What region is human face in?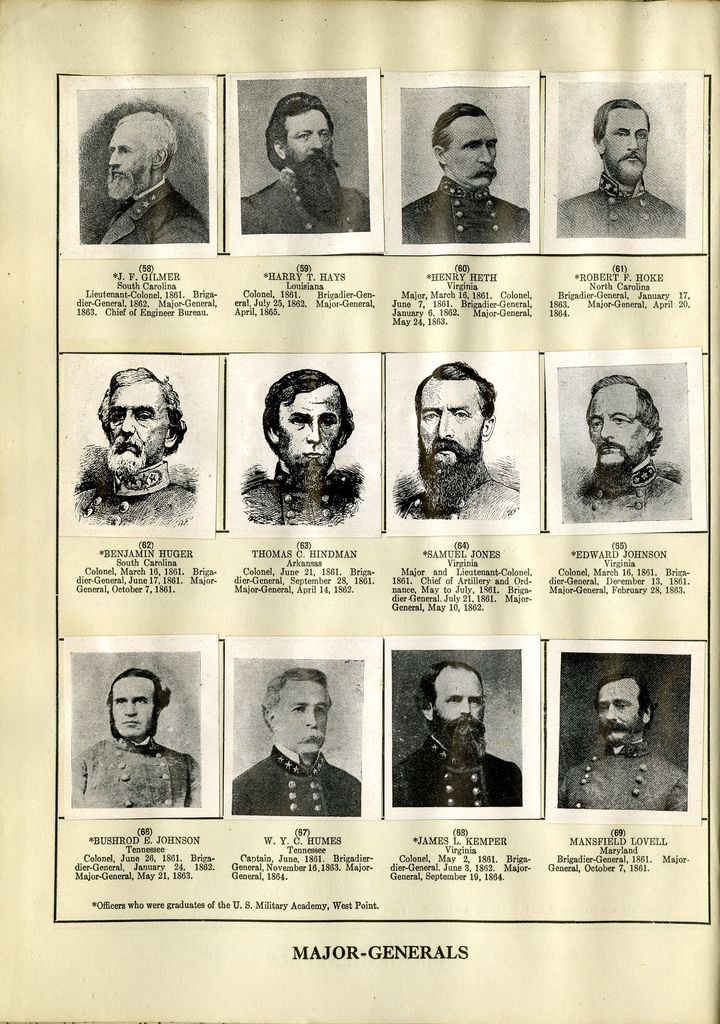
604,108,648,175.
